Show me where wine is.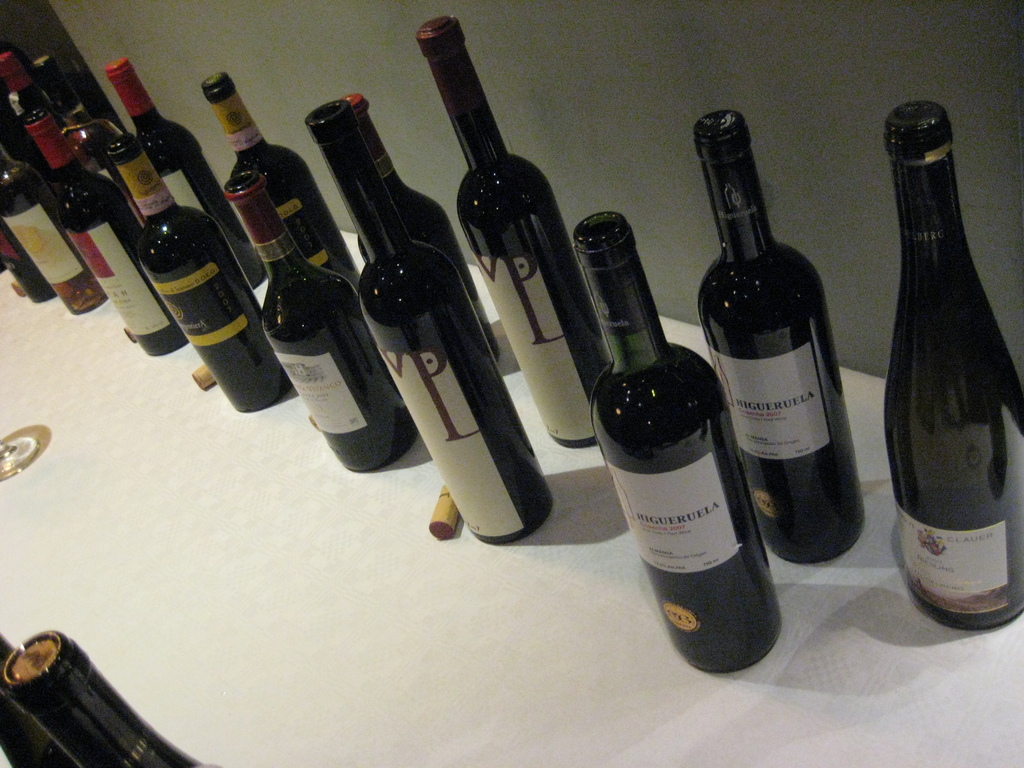
wine is at [883,104,1023,633].
